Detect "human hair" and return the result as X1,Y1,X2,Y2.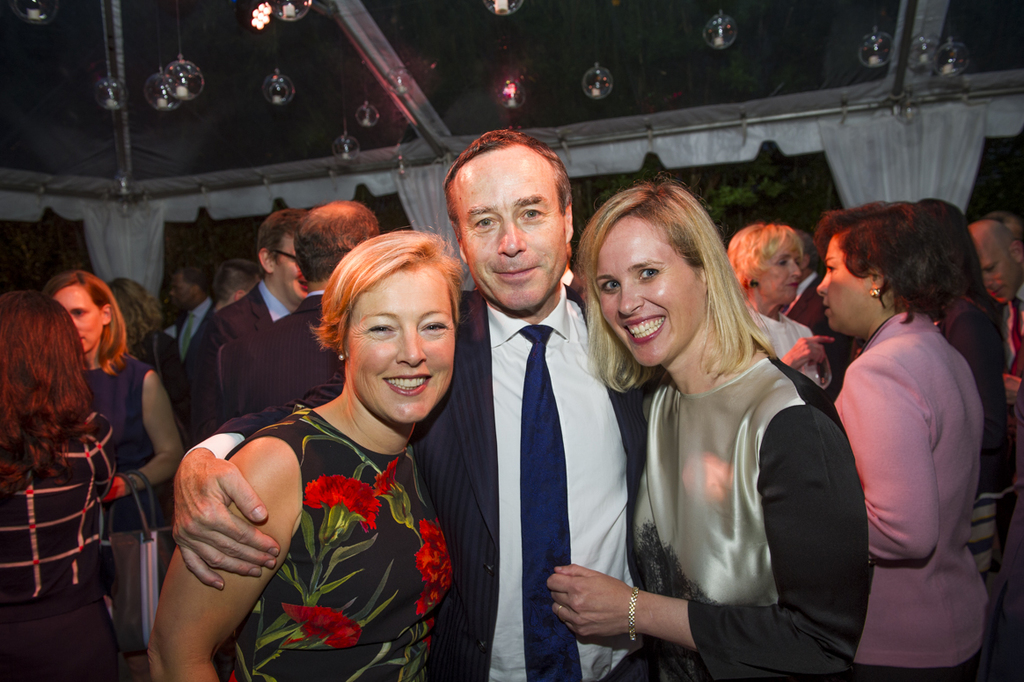
313,225,461,349.
